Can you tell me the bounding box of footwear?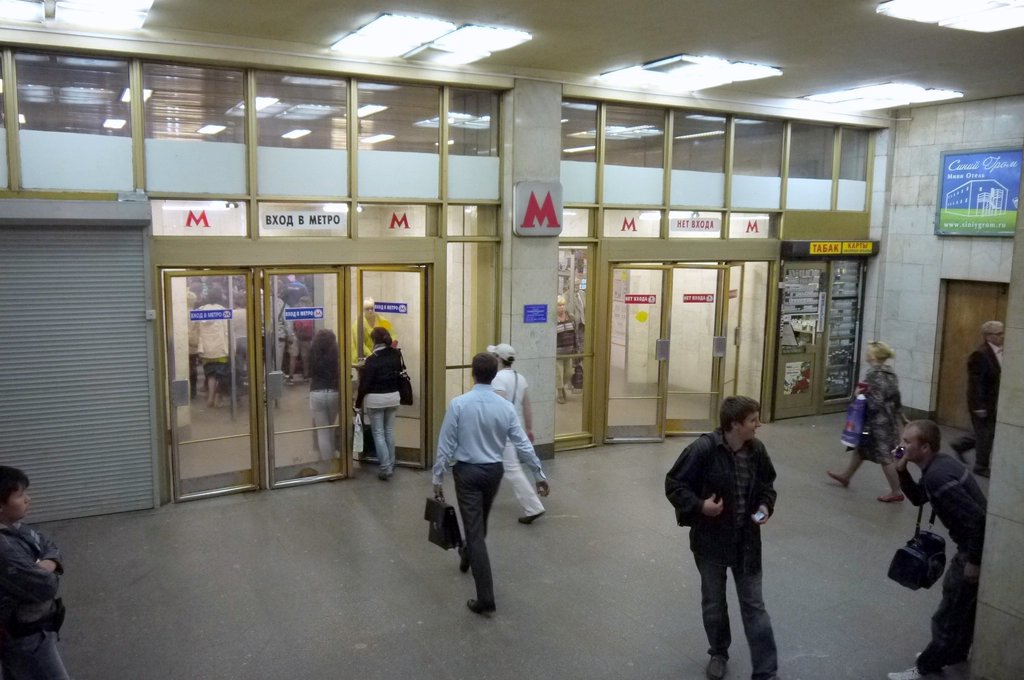
region(948, 442, 970, 467).
